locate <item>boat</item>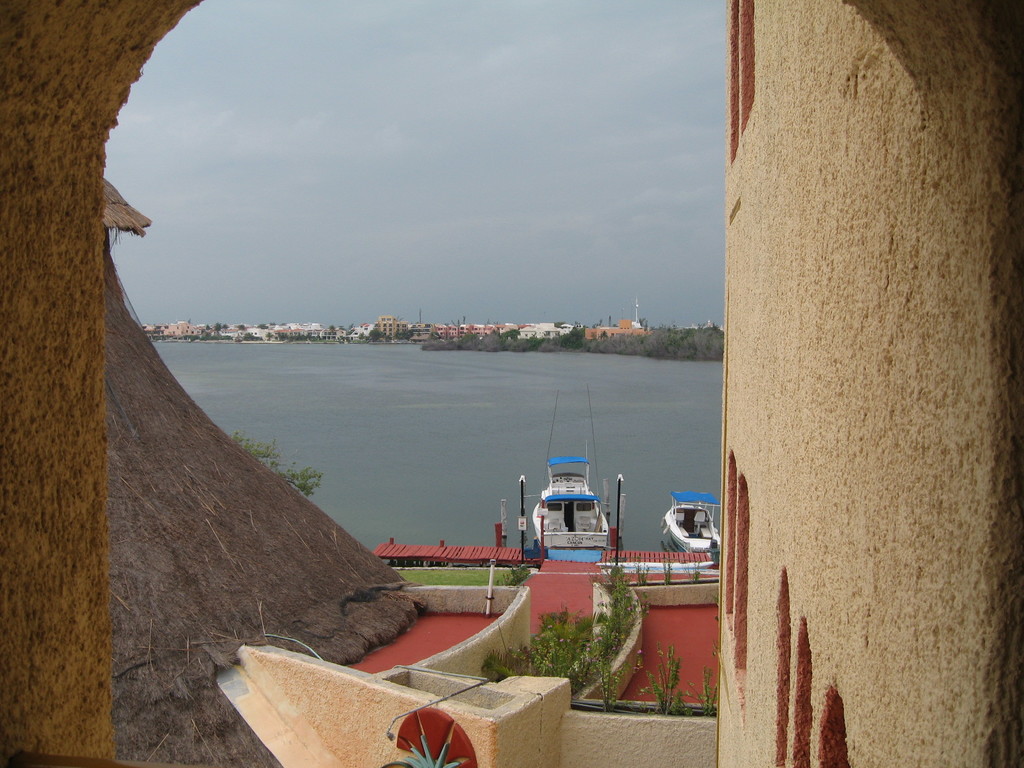
select_region(531, 383, 612, 550)
